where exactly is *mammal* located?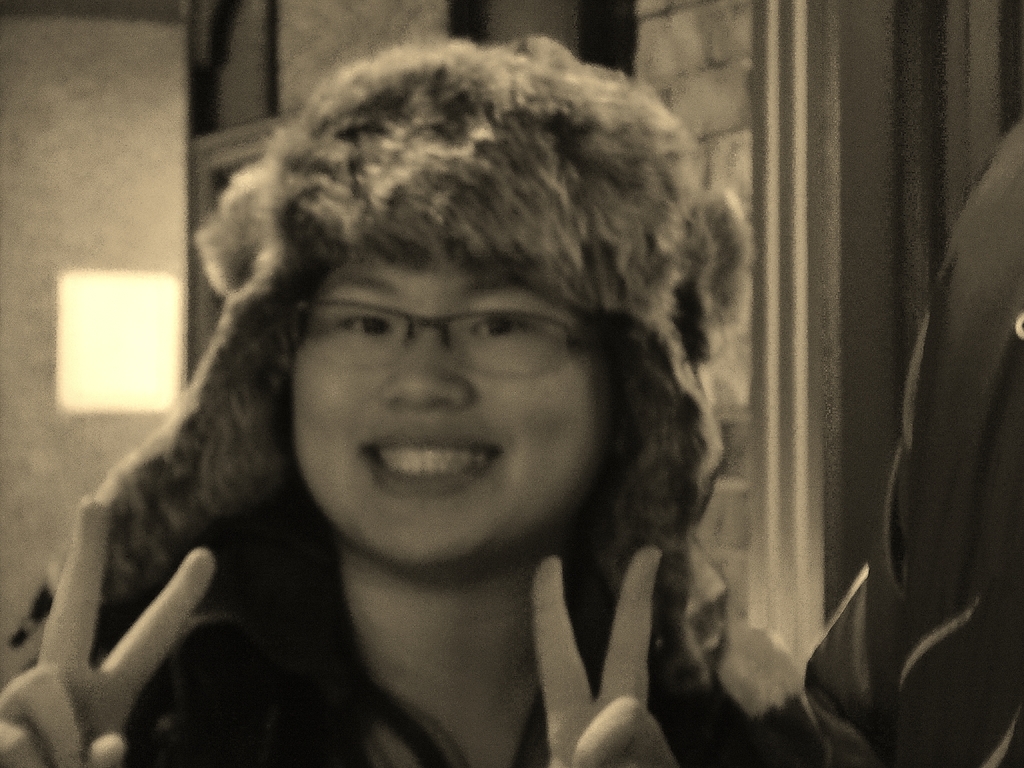
Its bounding box is [6, 36, 813, 756].
